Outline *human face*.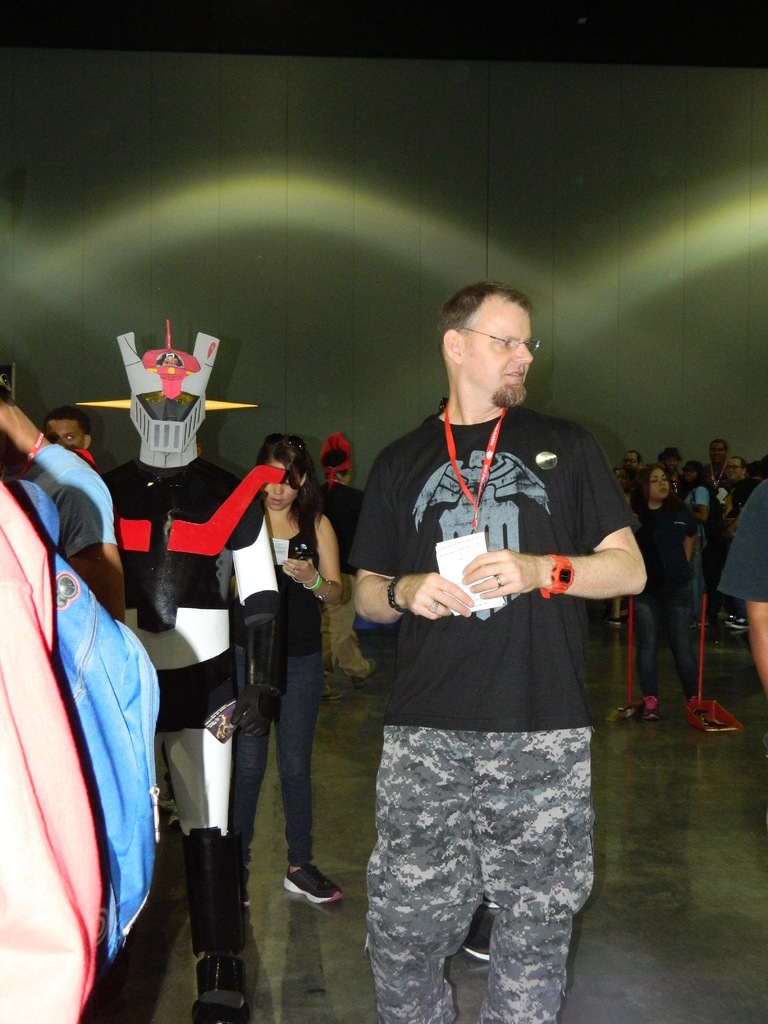
Outline: 653,468,671,502.
